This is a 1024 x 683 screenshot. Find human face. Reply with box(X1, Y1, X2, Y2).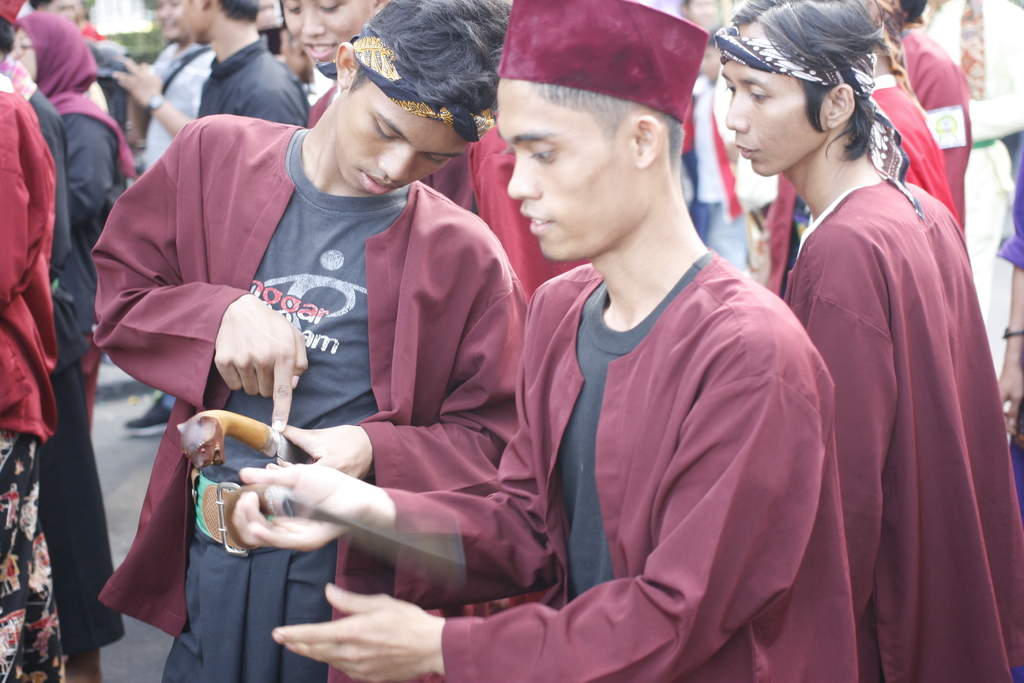
box(699, 45, 721, 80).
